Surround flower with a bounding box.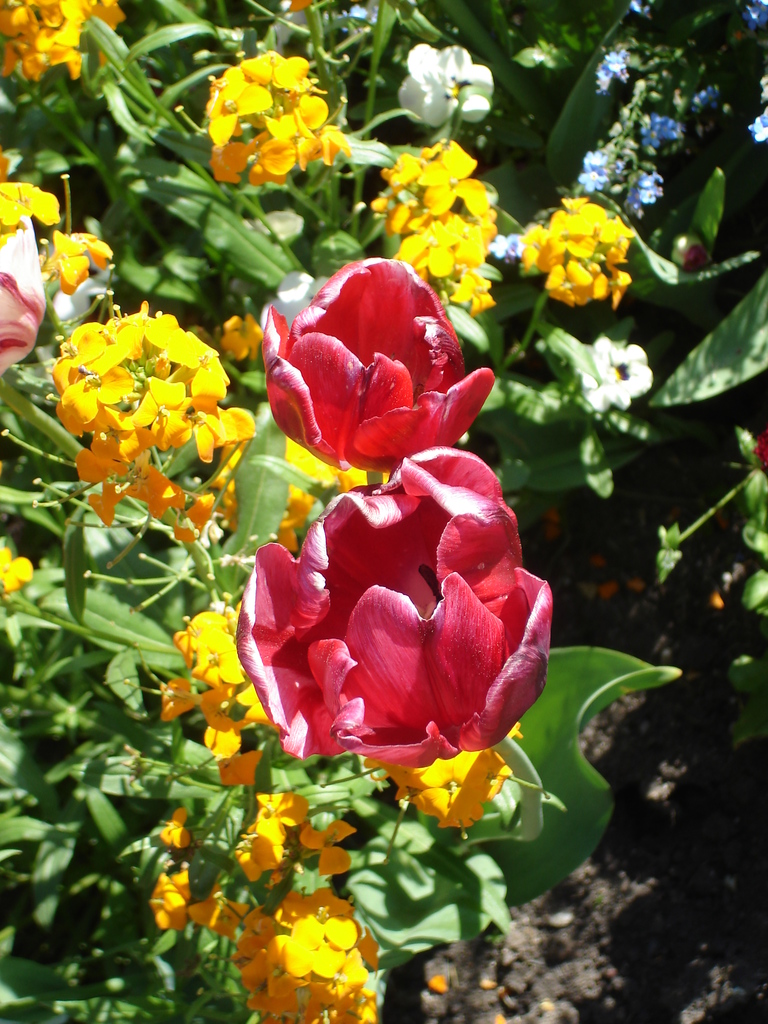
locate(513, 202, 632, 317).
